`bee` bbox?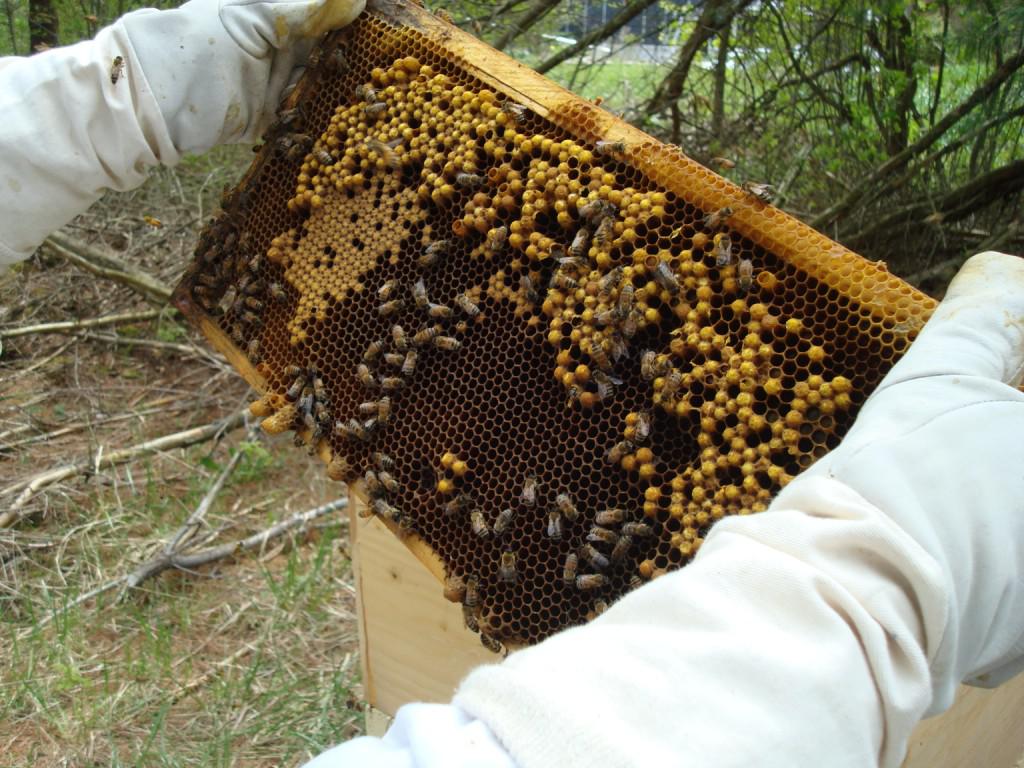
(411, 276, 424, 313)
